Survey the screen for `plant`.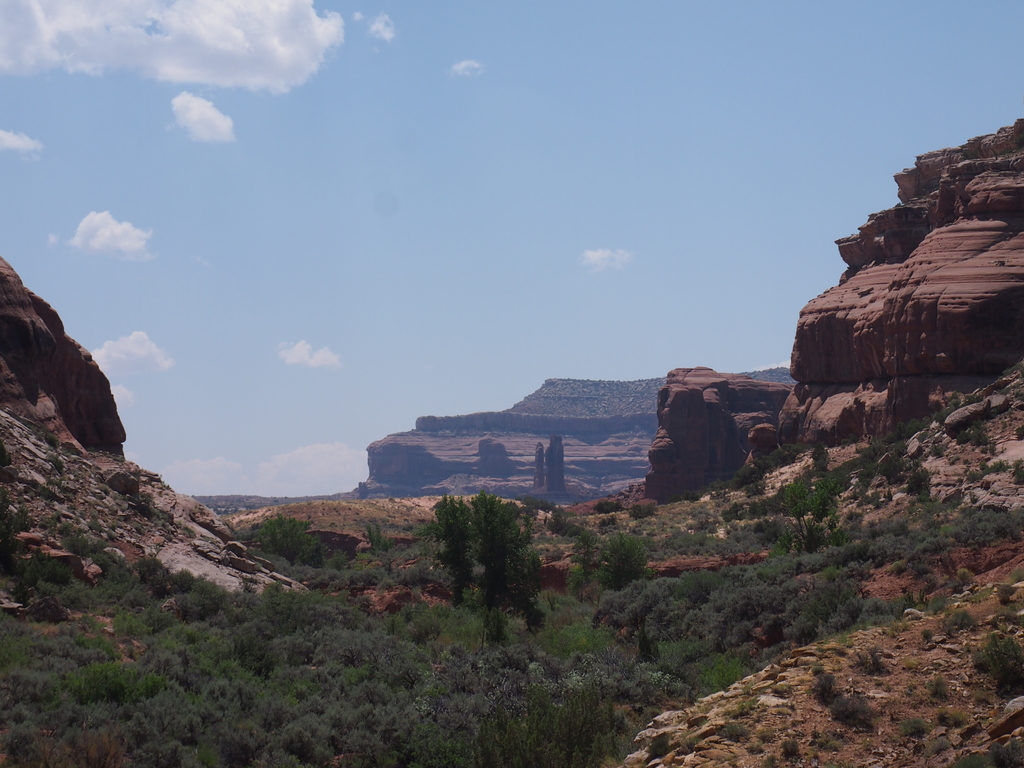
Survey found: box(759, 725, 775, 737).
